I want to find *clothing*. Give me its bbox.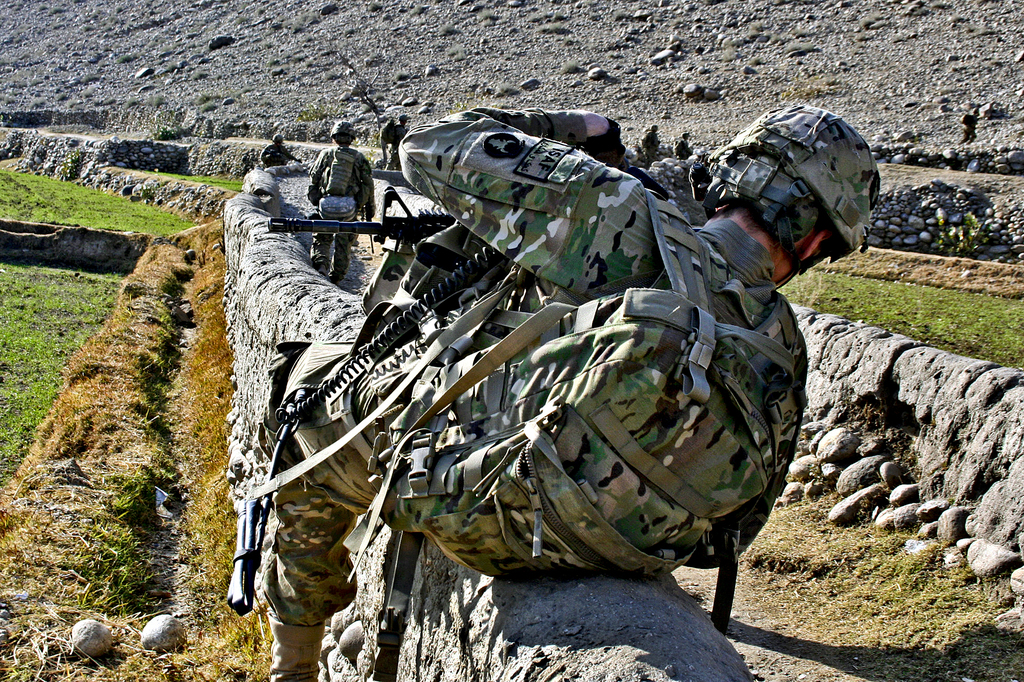
[677, 136, 693, 161].
